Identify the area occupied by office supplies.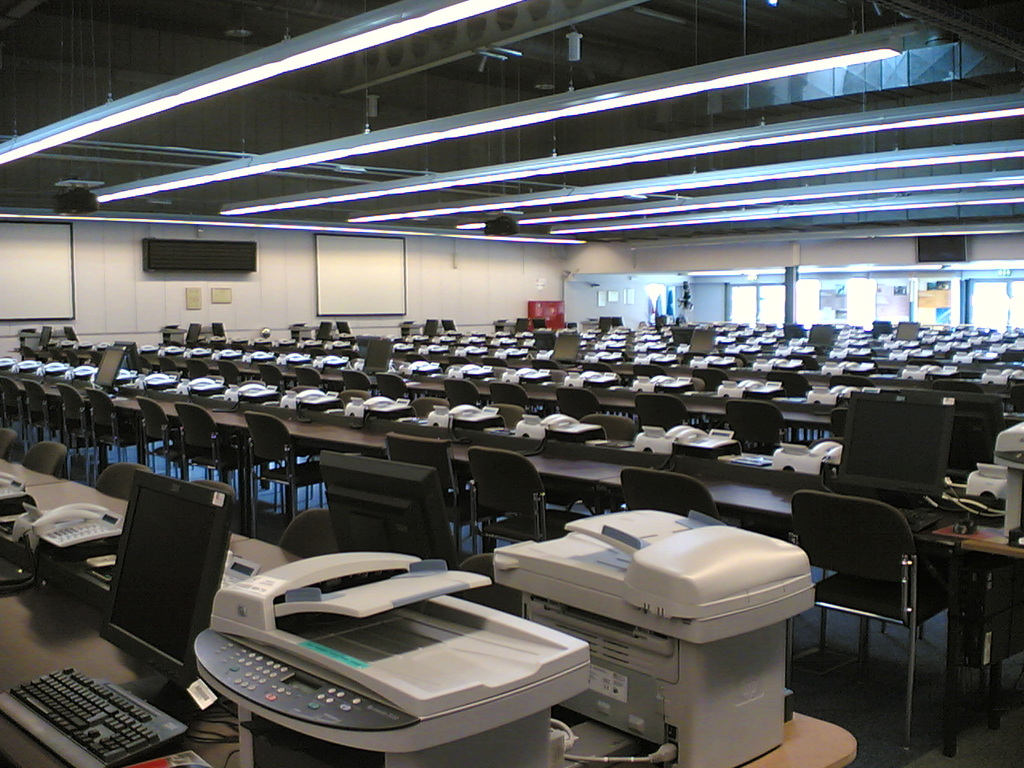
Area: <region>961, 462, 1013, 518</region>.
